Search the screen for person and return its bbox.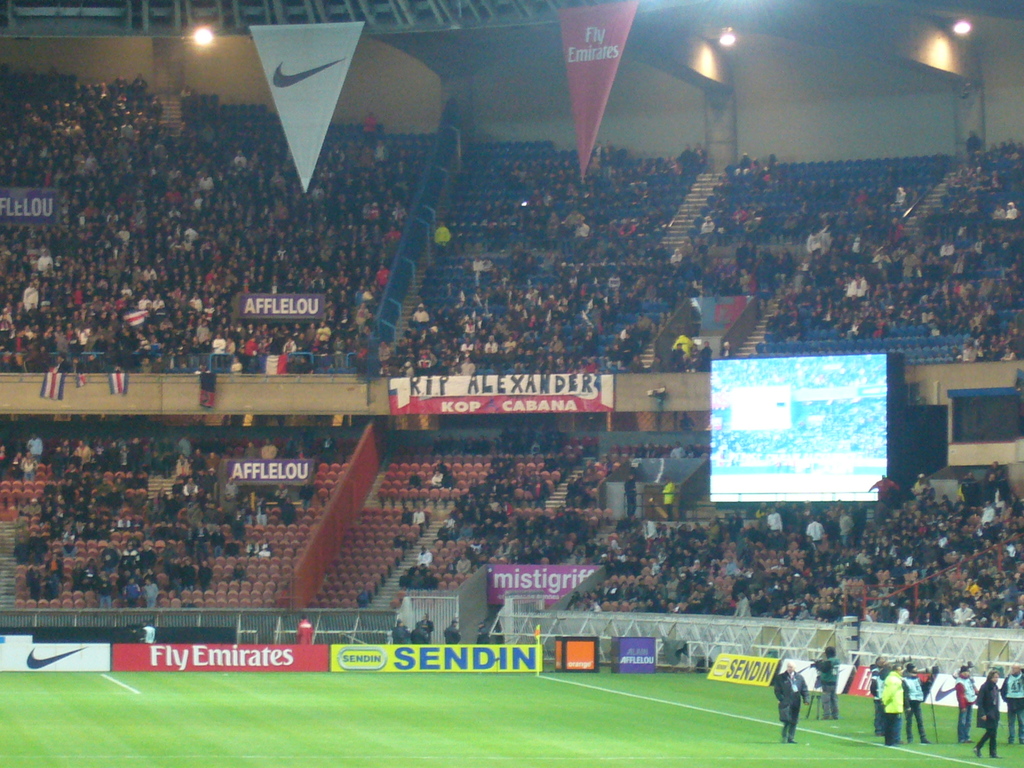
Found: detection(999, 661, 1023, 743).
